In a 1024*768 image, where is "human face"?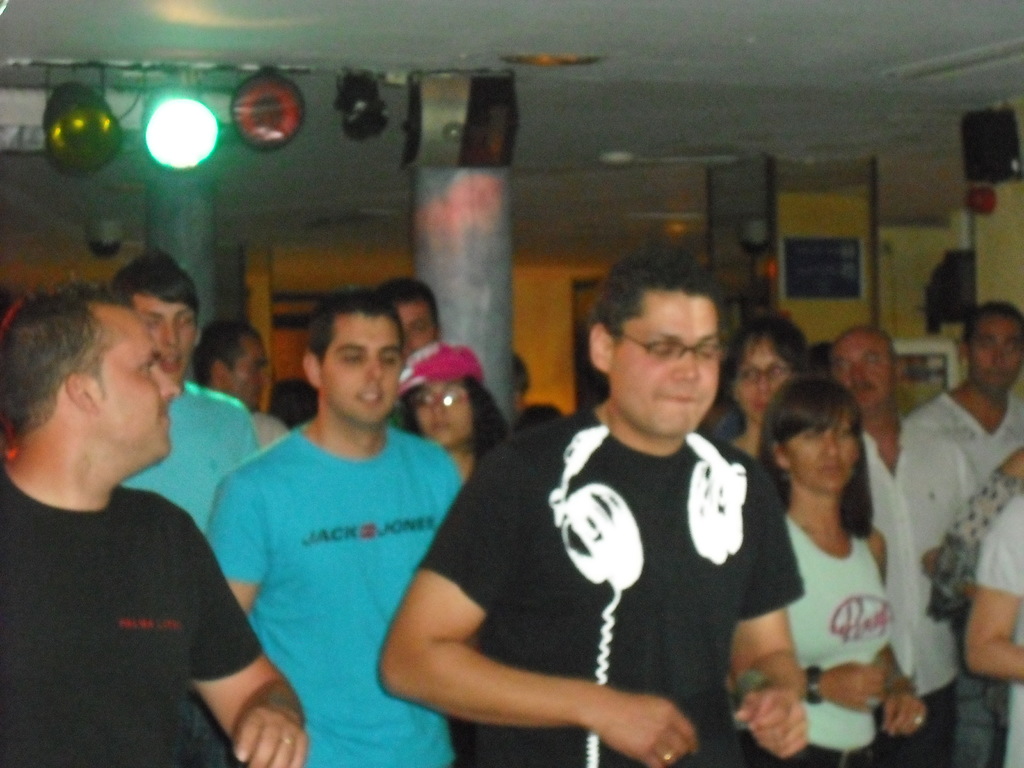
bbox=[609, 296, 717, 435].
